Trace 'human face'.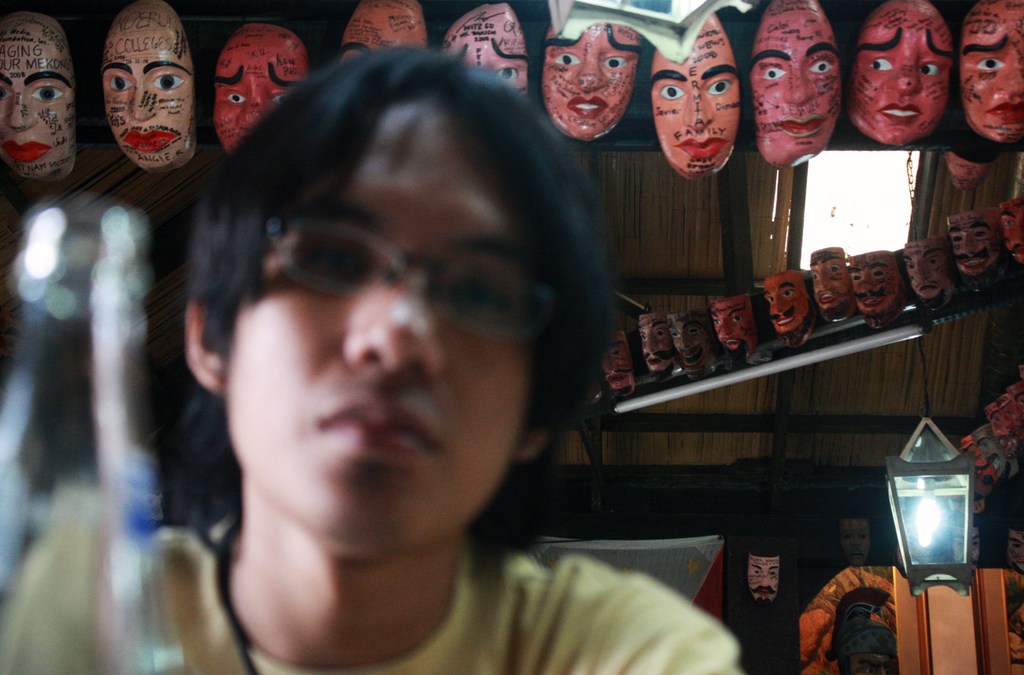
Traced to select_region(810, 250, 847, 307).
